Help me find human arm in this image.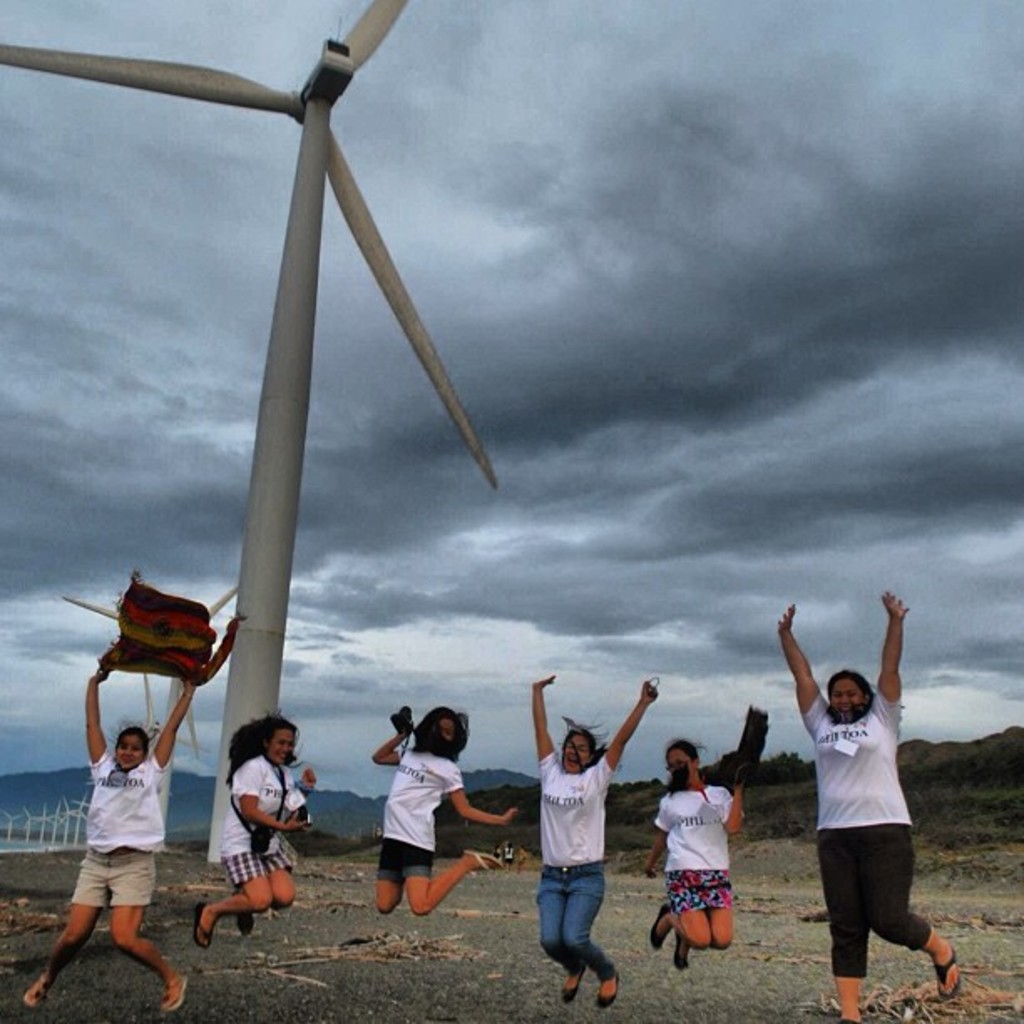
Found it: [left=151, top=673, right=199, bottom=771].
